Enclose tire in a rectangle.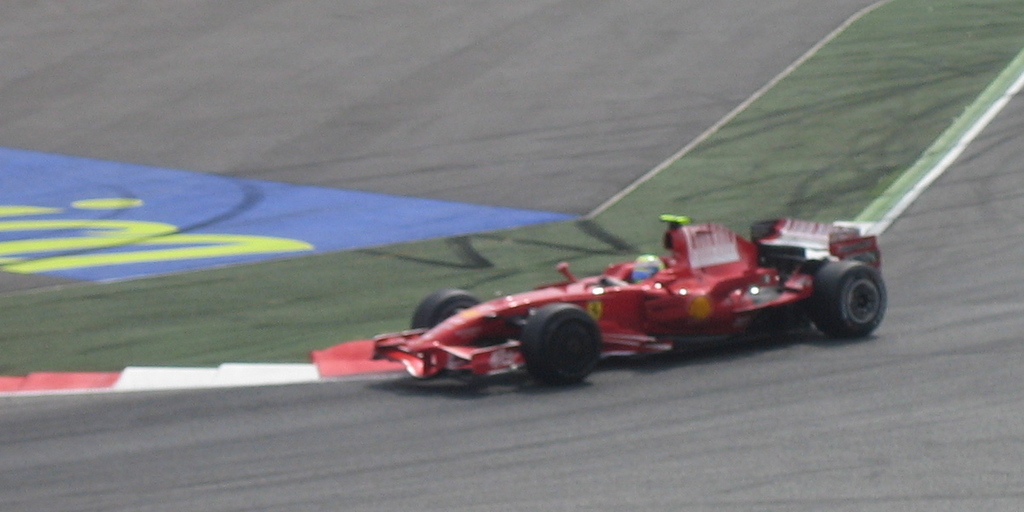
521 302 602 383.
